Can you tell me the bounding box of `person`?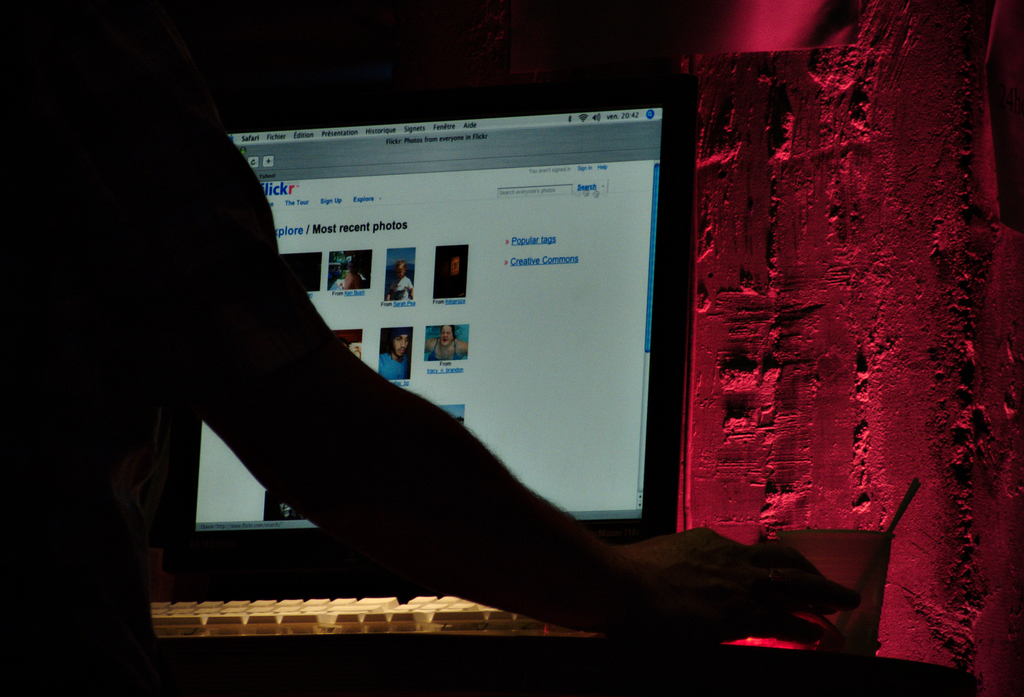
locate(385, 259, 415, 300).
